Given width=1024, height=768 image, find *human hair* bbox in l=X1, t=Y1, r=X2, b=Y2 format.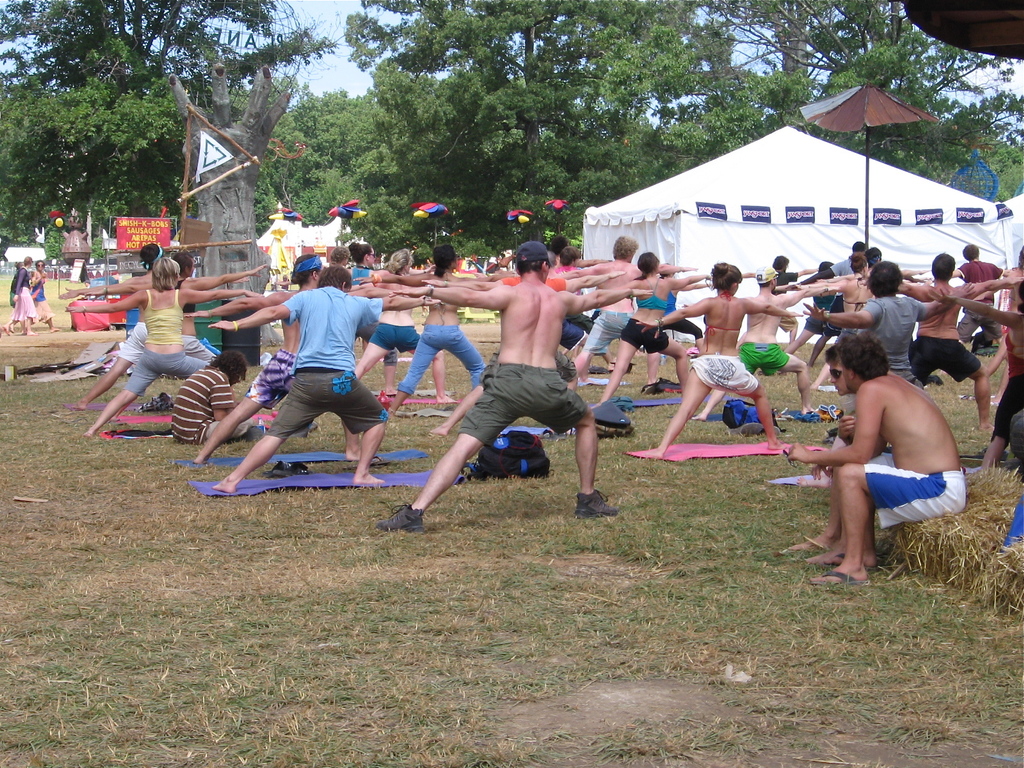
l=835, t=333, r=893, b=382.
